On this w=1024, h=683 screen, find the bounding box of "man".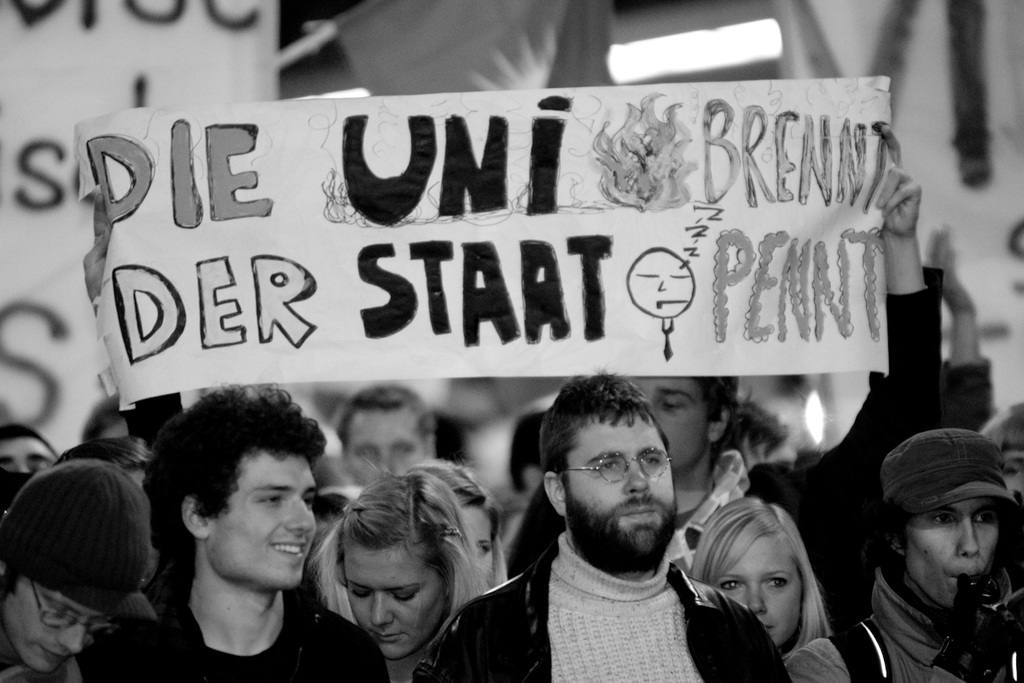
Bounding box: (left=780, top=426, right=1023, bottom=682).
